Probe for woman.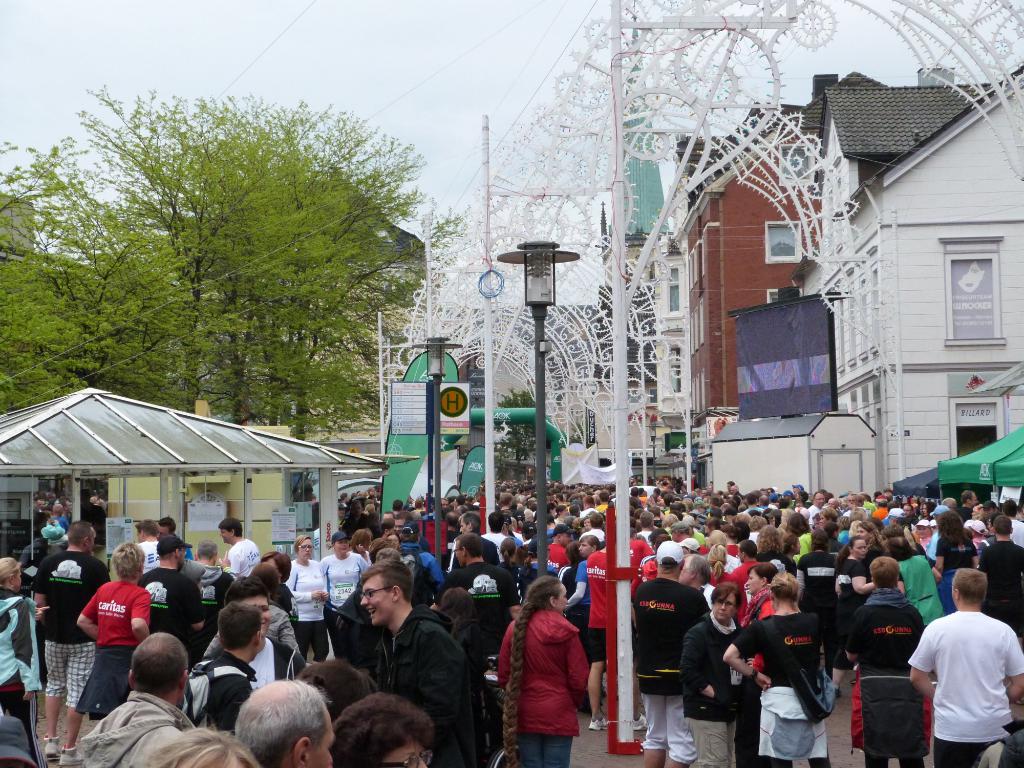
Probe result: [x1=25, y1=520, x2=66, y2=628].
